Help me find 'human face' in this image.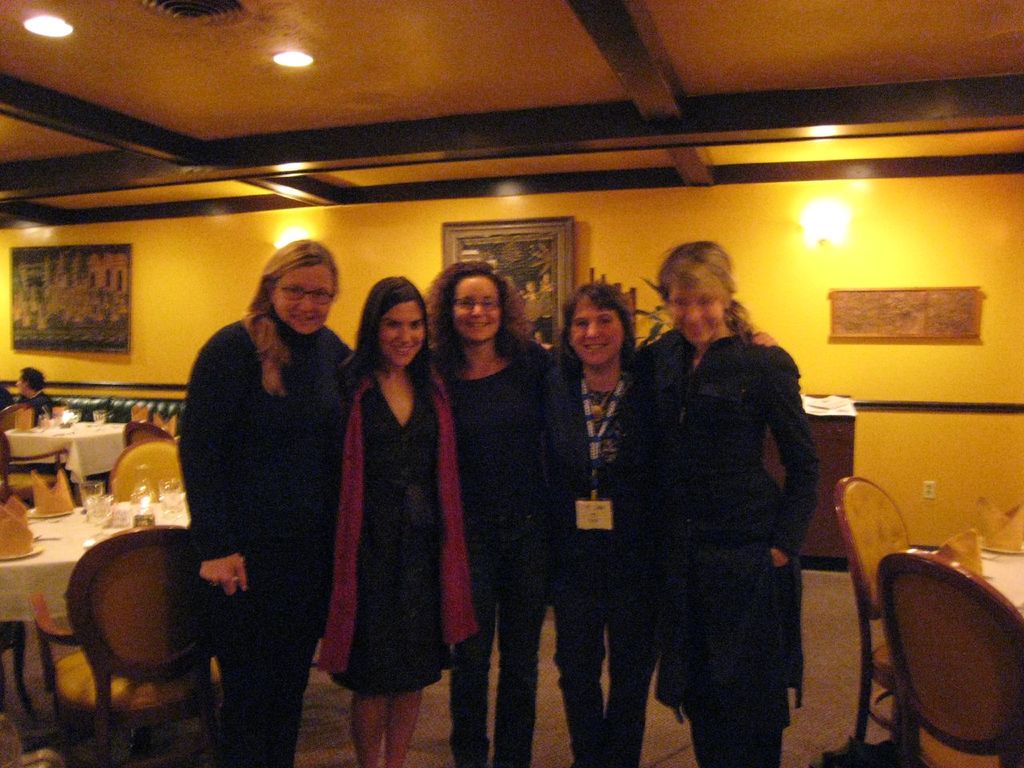
Found it: box(273, 262, 334, 336).
